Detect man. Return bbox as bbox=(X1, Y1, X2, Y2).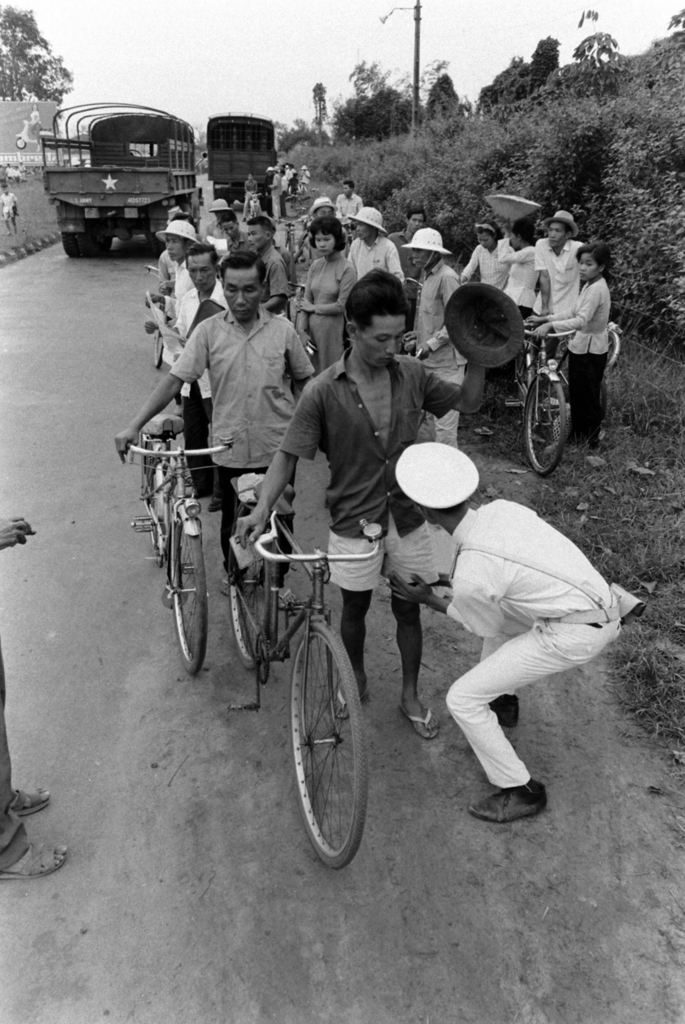
bbox=(159, 241, 224, 501).
